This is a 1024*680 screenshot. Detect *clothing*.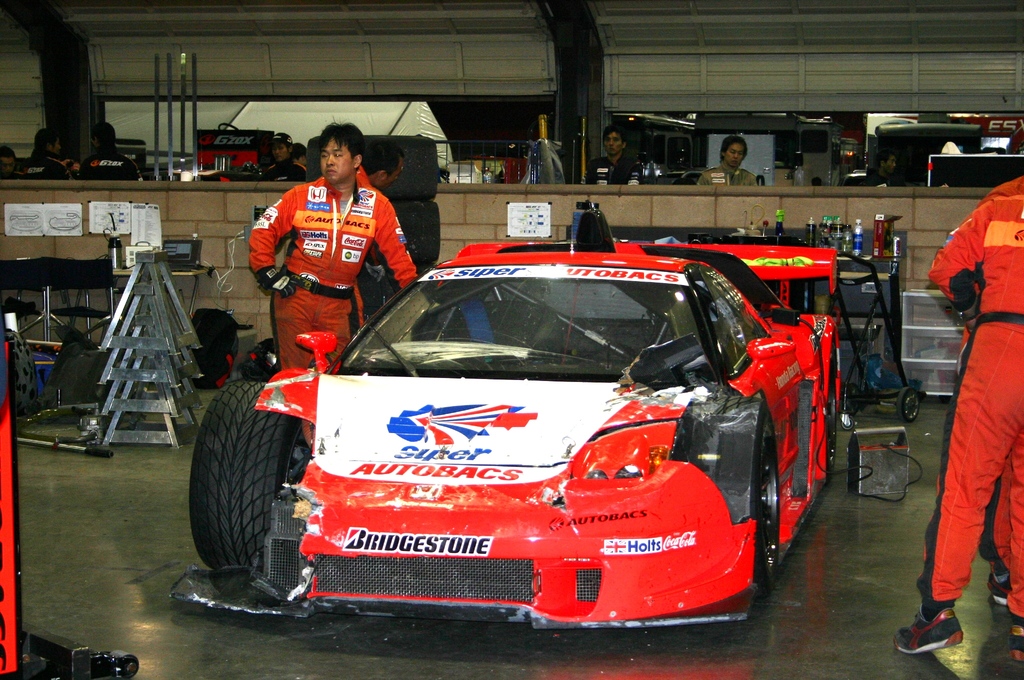
[19, 154, 71, 180].
